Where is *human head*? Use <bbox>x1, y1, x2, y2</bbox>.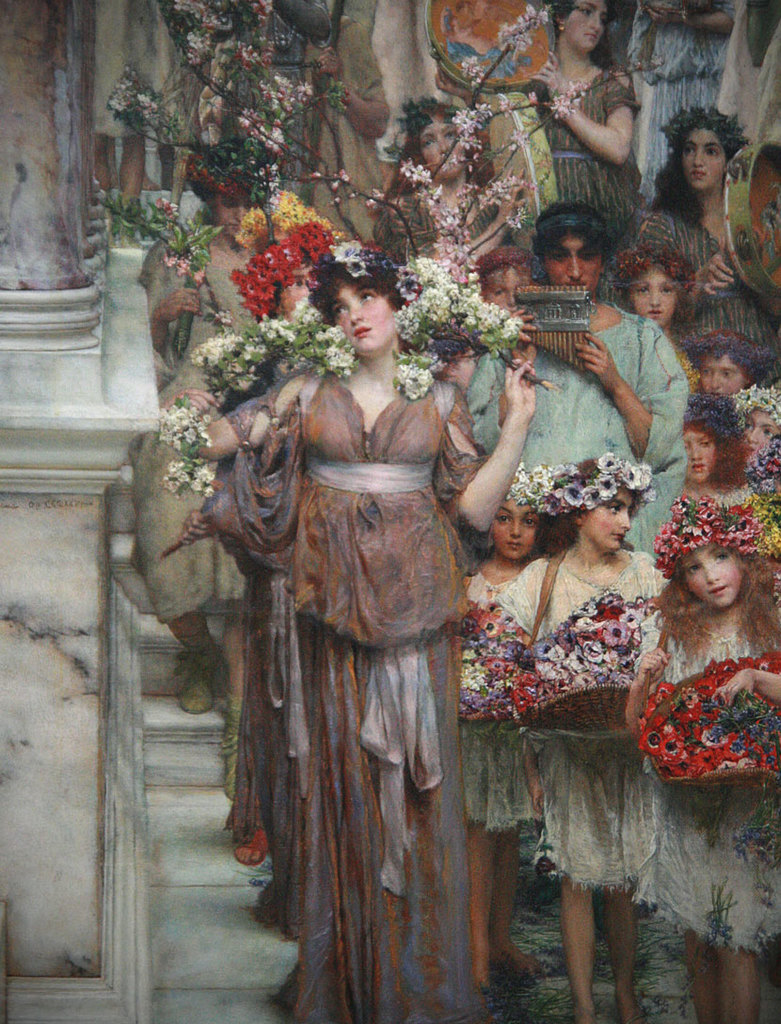
<bbox>733, 392, 780, 466</bbox>.
